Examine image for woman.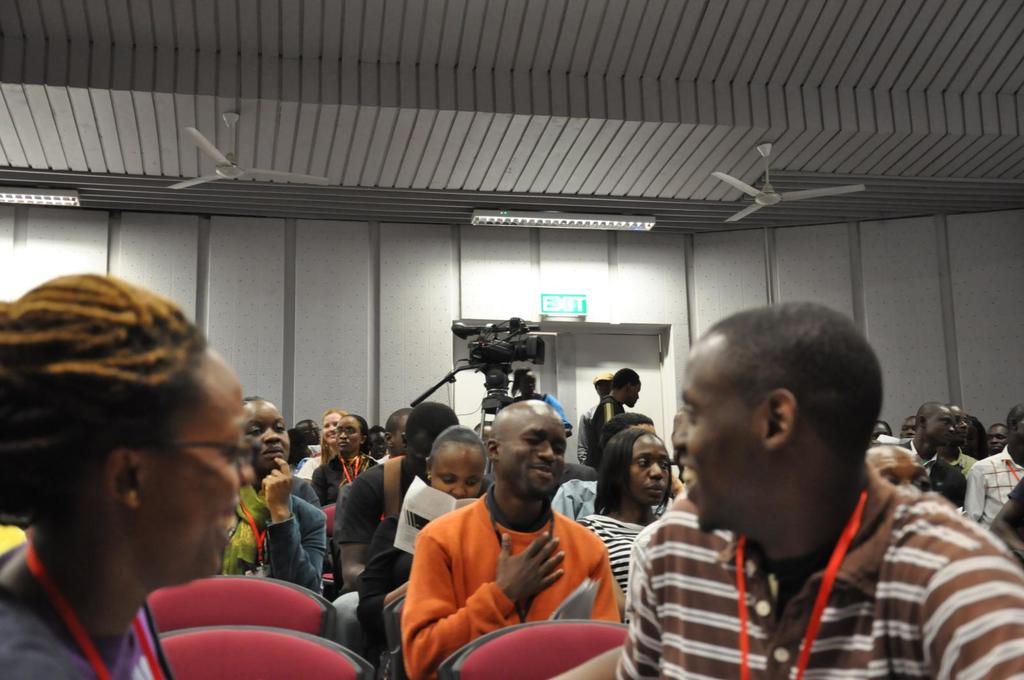
Examination result: rect(573, 427, 678, 619).
